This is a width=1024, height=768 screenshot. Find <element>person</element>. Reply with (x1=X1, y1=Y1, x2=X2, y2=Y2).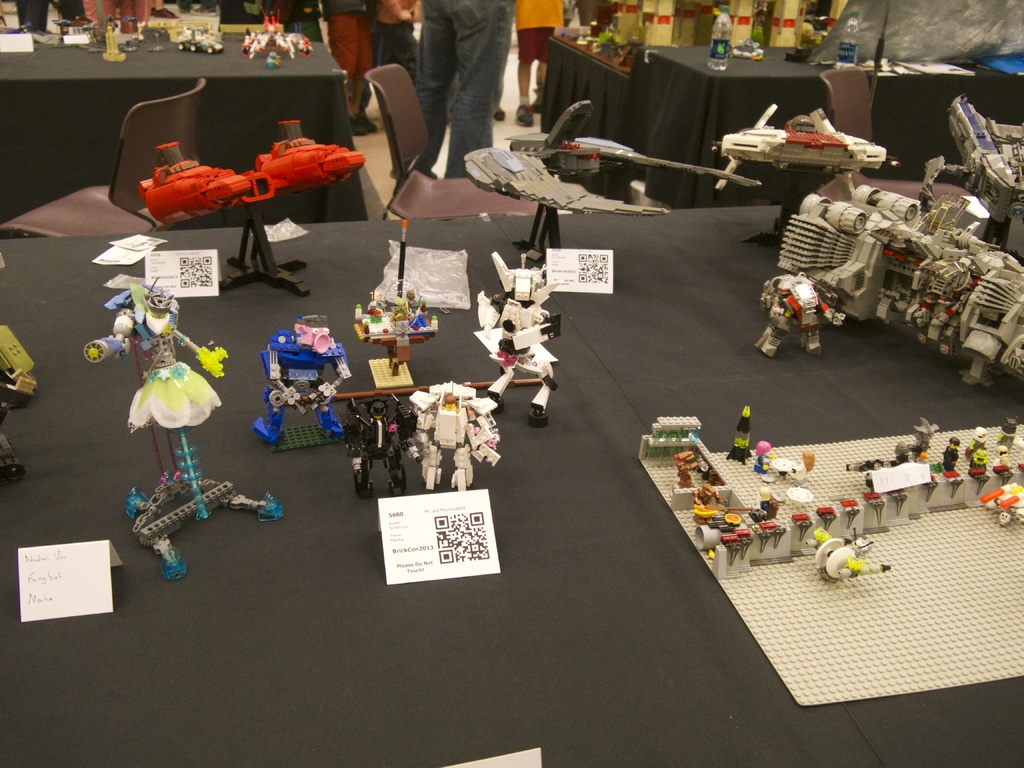
(x1=424, y1=0, x2=521, y2=210).
